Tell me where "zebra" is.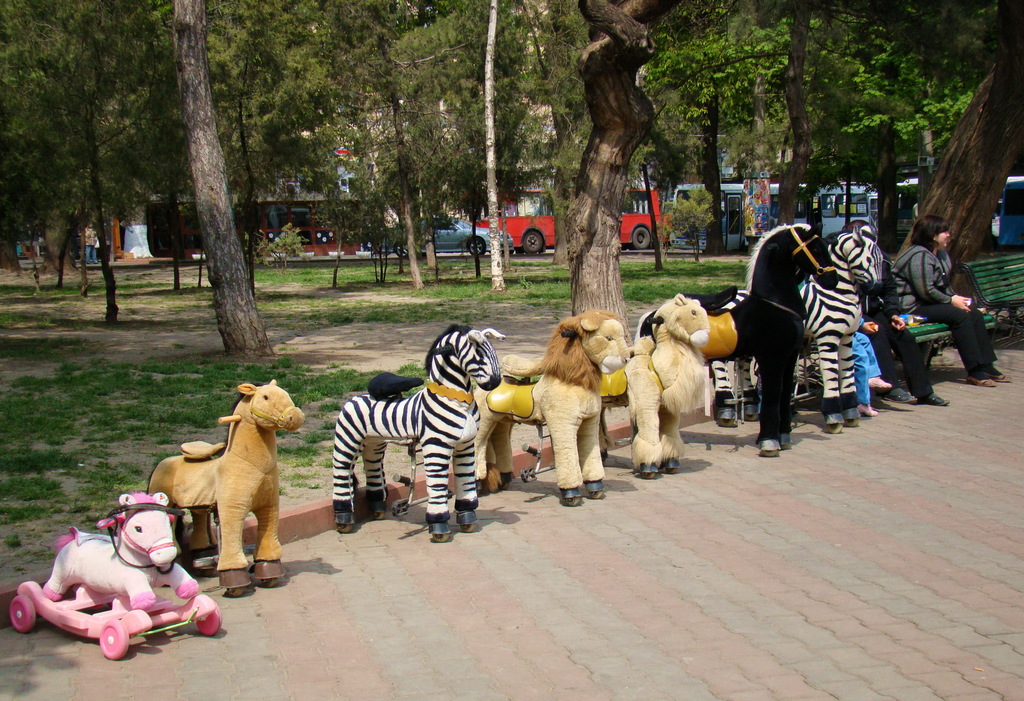
"zebra" is at BBox(708, 224, 879, 429).
